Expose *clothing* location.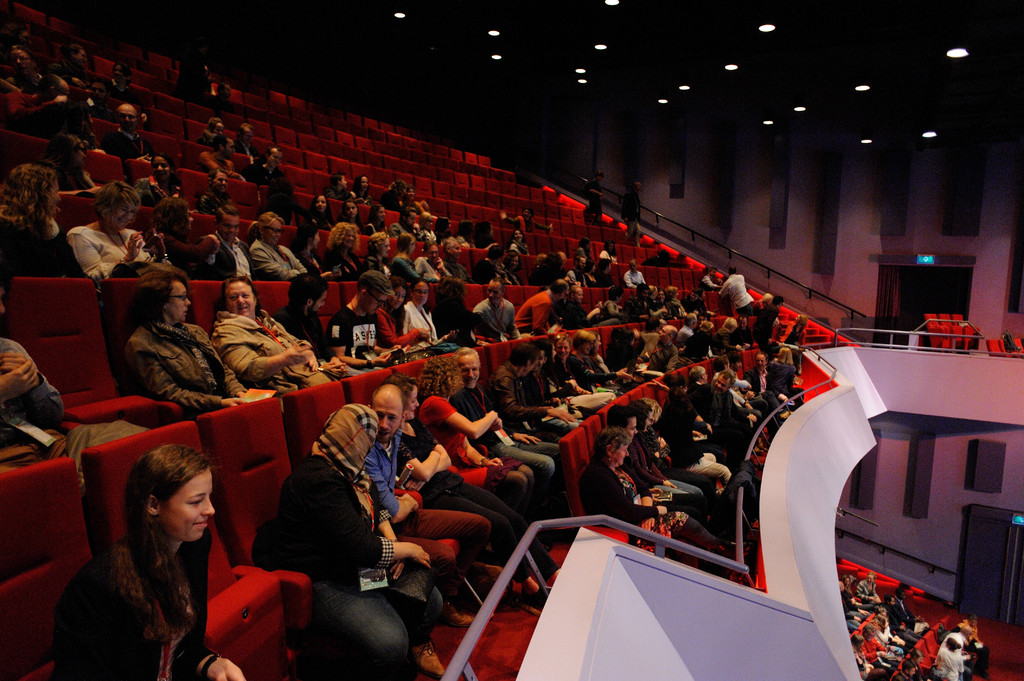
Exposed at select_region(212, 89, 230, 104).
